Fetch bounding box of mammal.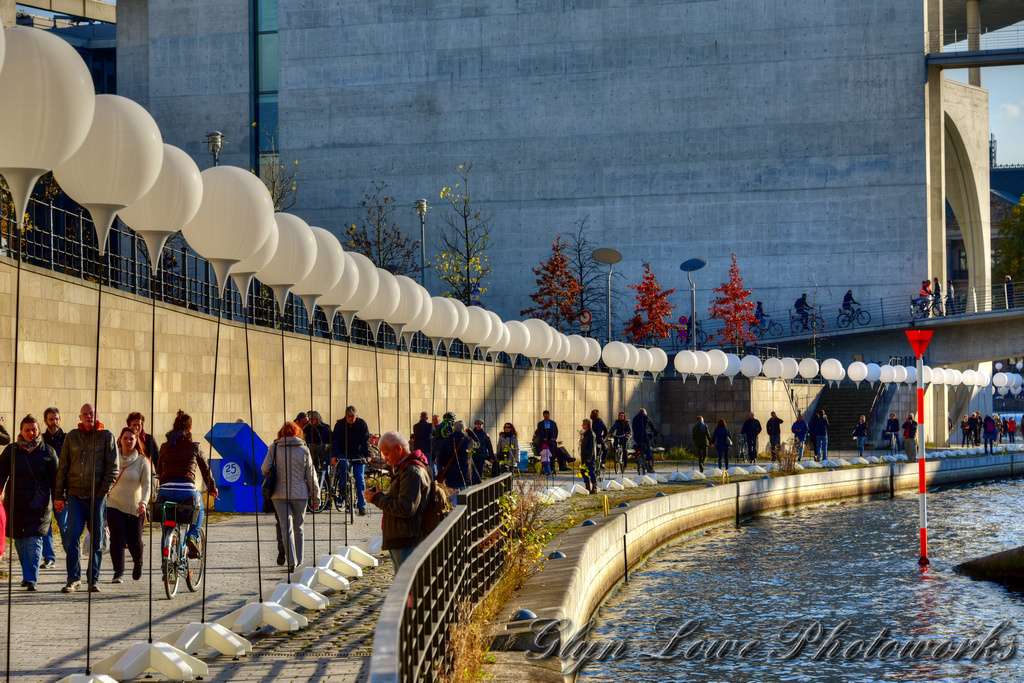
Bbox: 631,408,658,469.
